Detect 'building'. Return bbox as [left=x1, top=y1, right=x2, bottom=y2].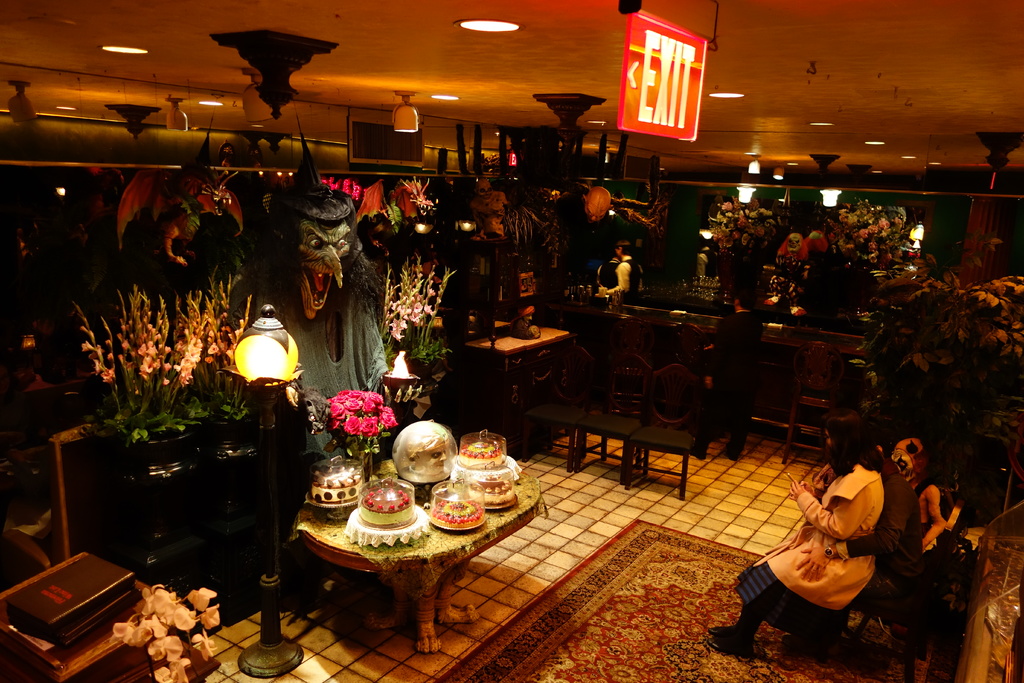
[left=0, top=0, right=1023, bottom=682].
